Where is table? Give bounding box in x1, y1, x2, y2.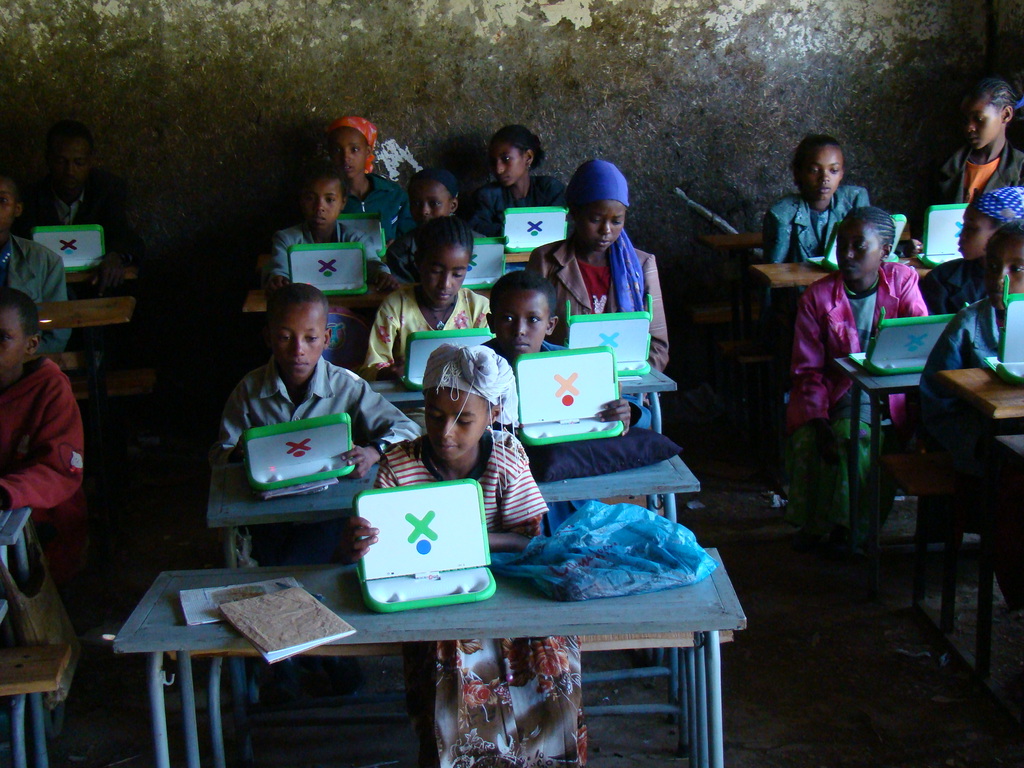
228, 230, 546, 287.
